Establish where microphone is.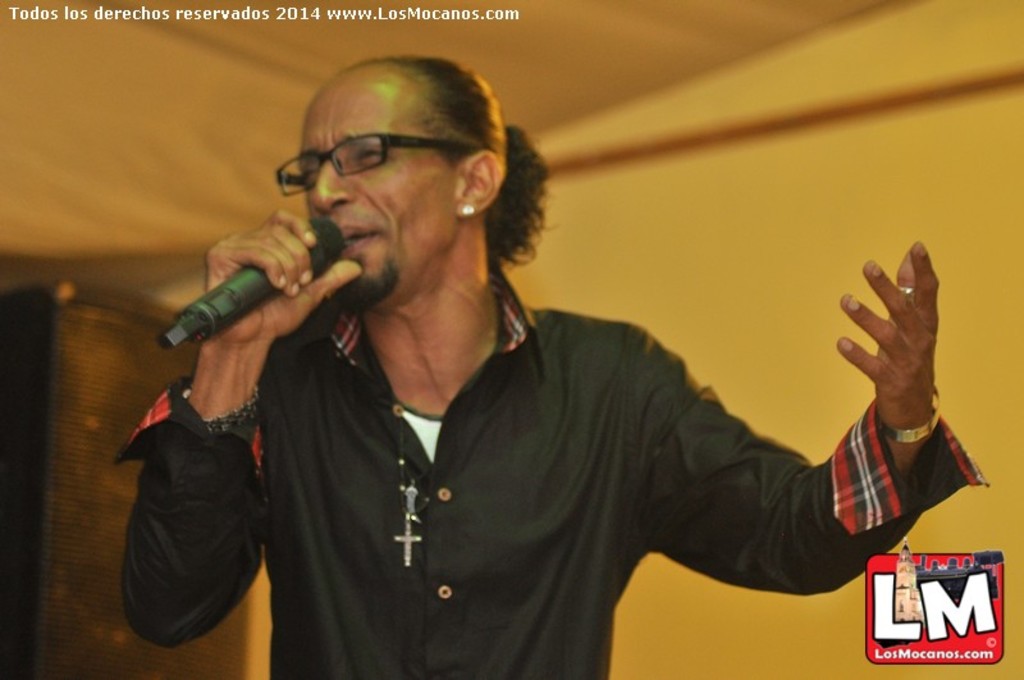
Established at BBox(164, 214, 349, 346).
